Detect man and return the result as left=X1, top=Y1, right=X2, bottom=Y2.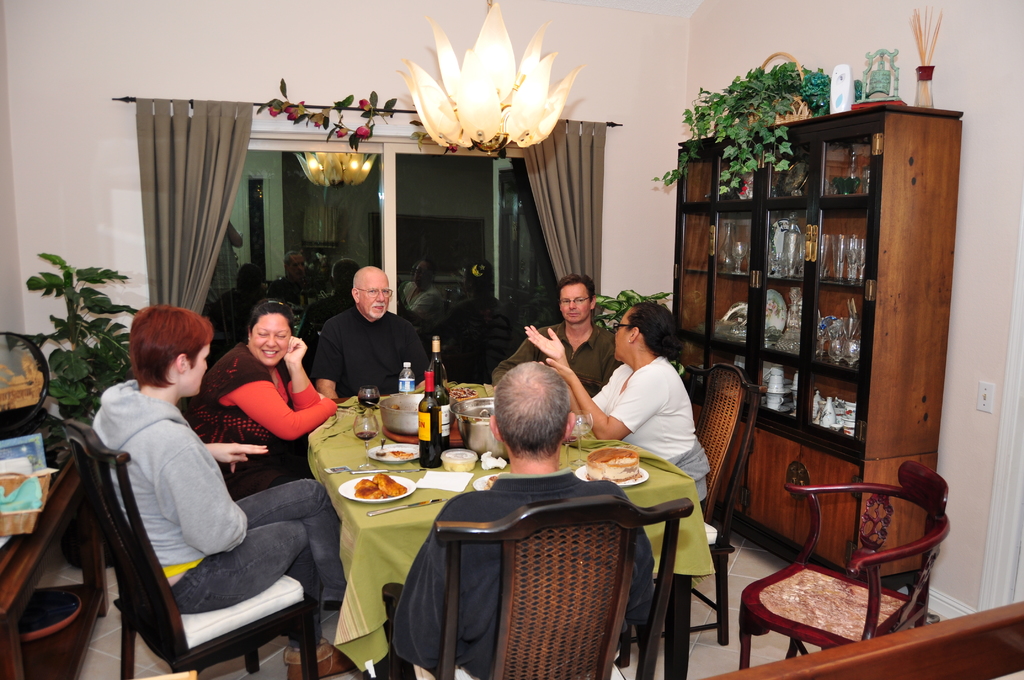
left=485, top=273, right=620, bottom=398.
